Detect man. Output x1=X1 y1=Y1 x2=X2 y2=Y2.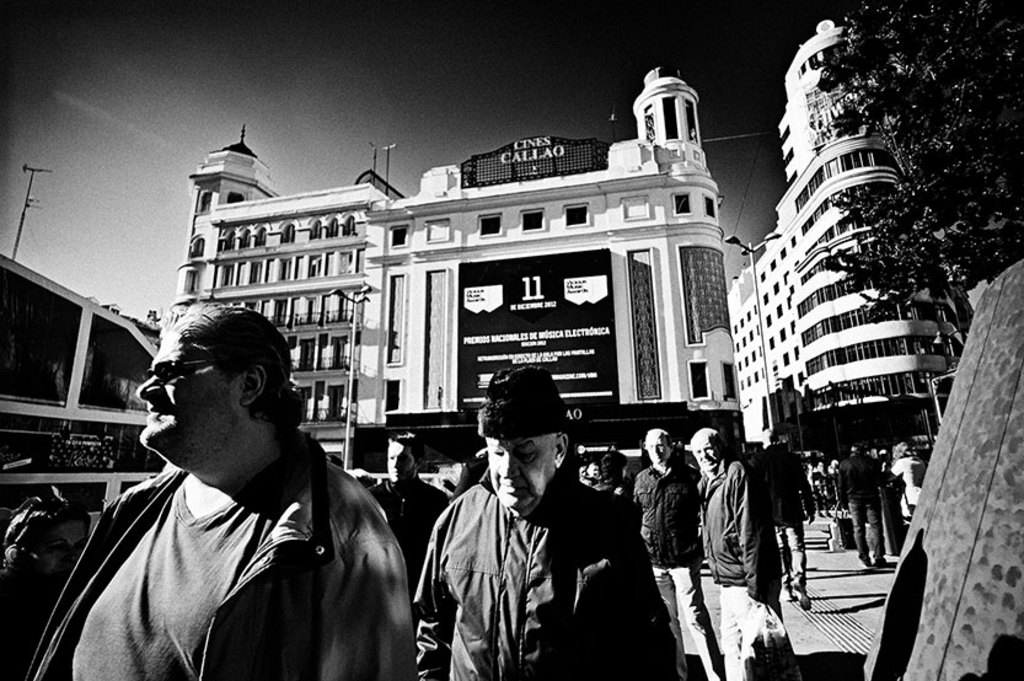
x1=833 y1=438 x2=885 y2=569.
